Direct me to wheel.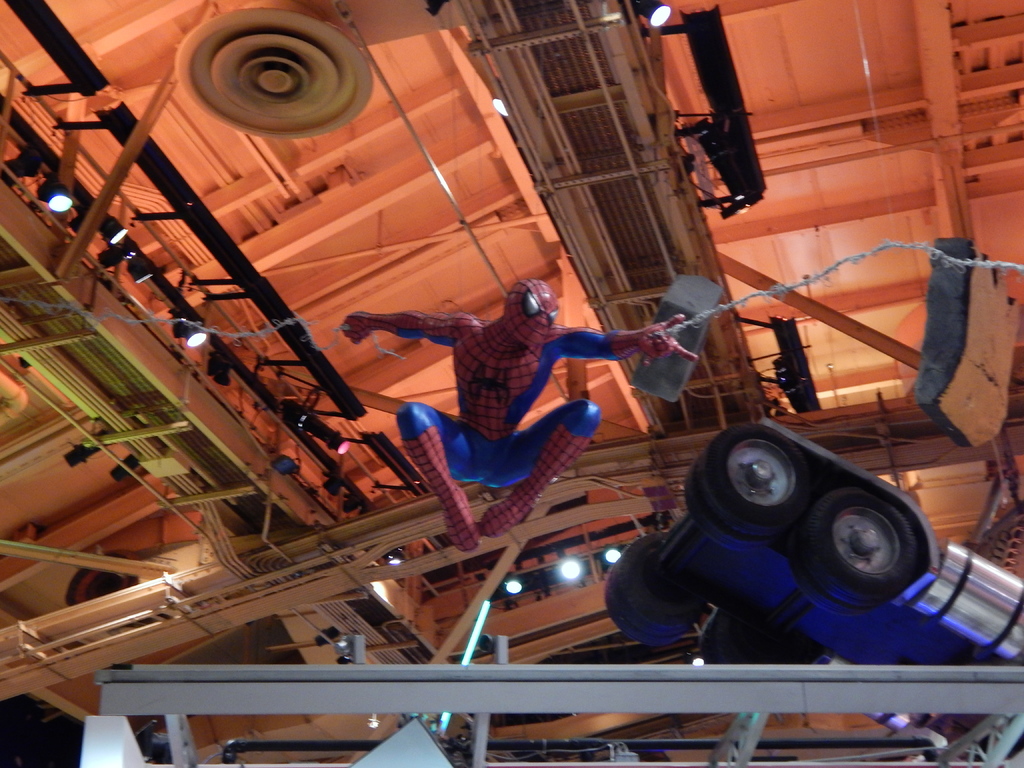
Direction: <box>684,450,780,552</box>.
